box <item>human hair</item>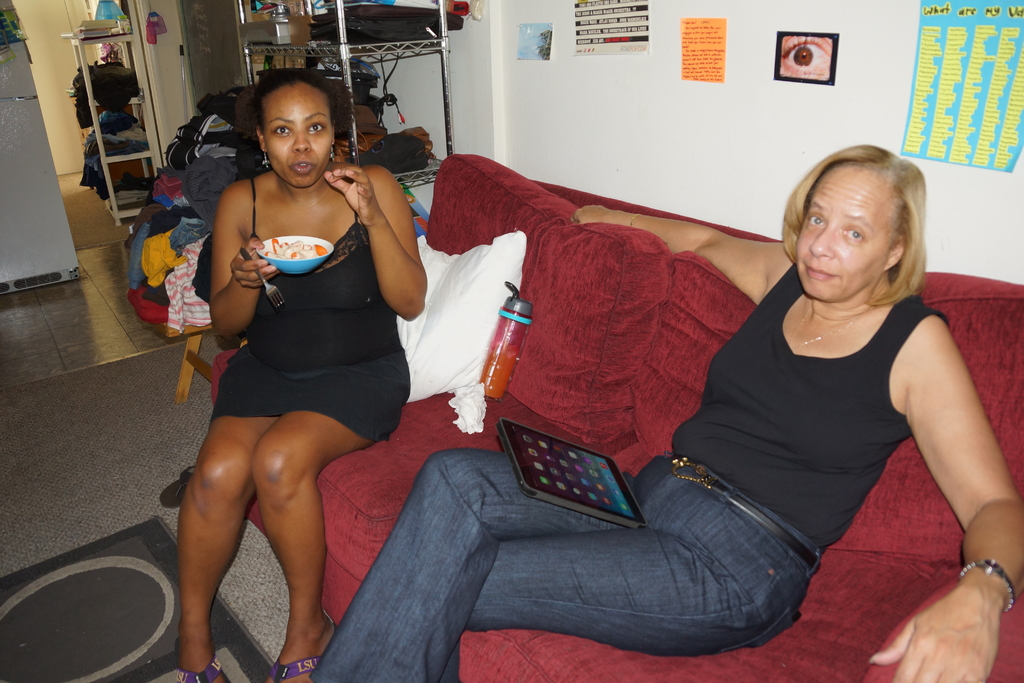
region(794, 144, 933, 317)
